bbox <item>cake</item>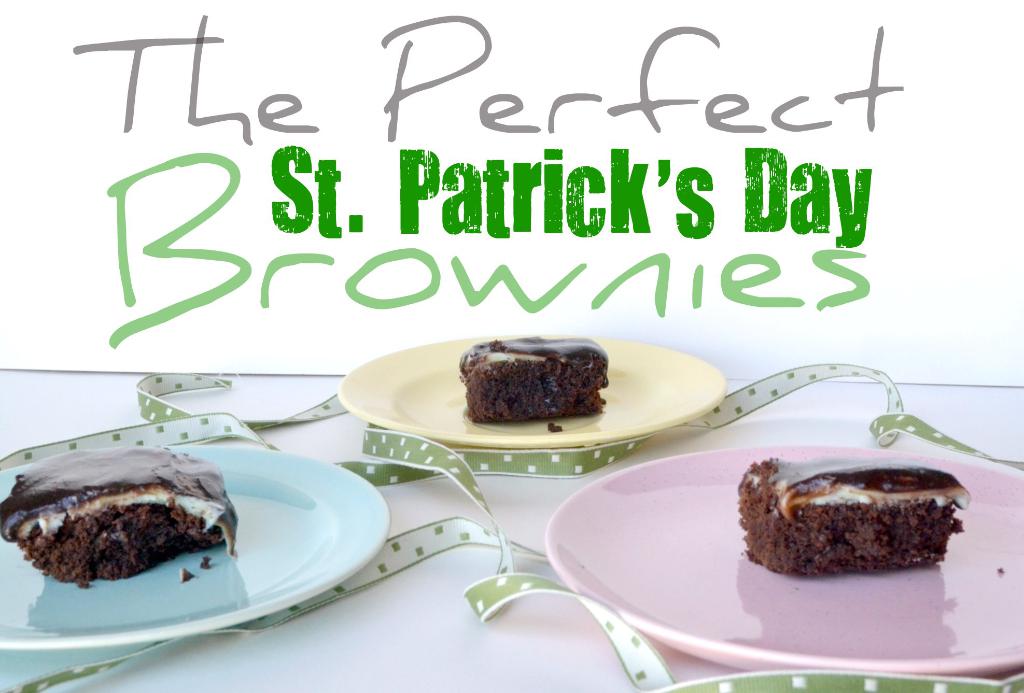
l=0, t=445, r=236, b=584
